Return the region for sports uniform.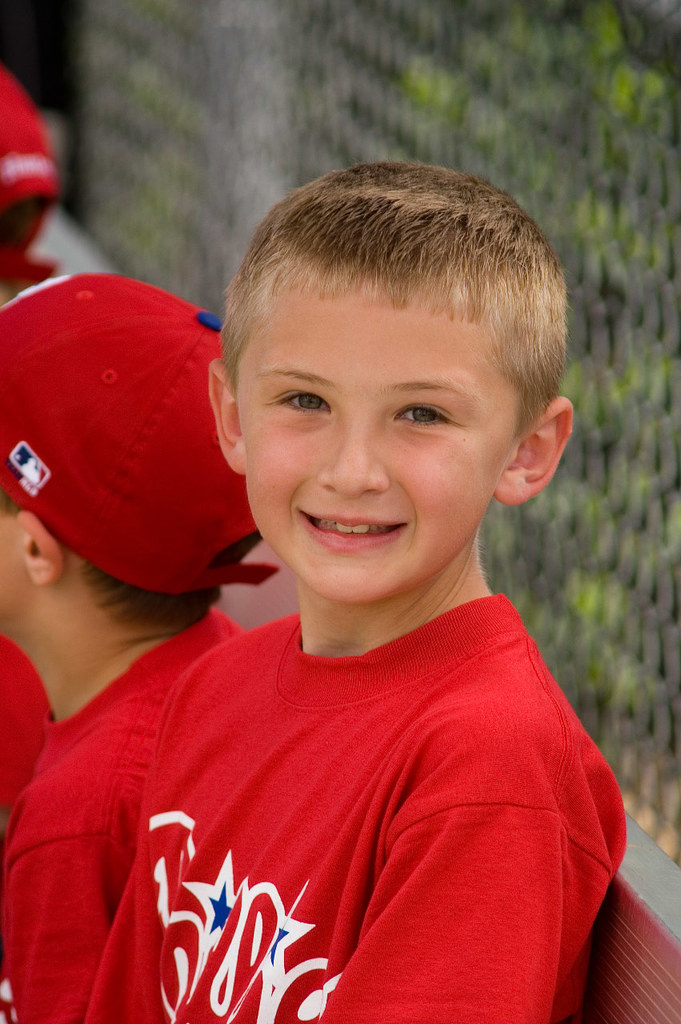
BBox(82, 591, 627, 1023).
